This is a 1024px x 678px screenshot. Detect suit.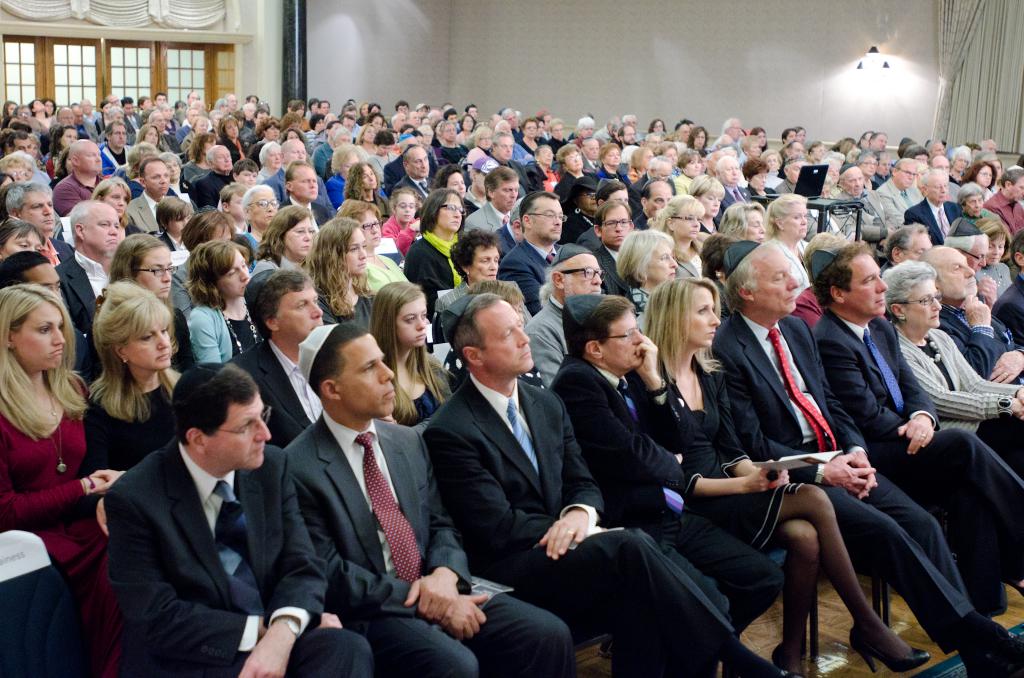
(88, 366, 297, 668).
